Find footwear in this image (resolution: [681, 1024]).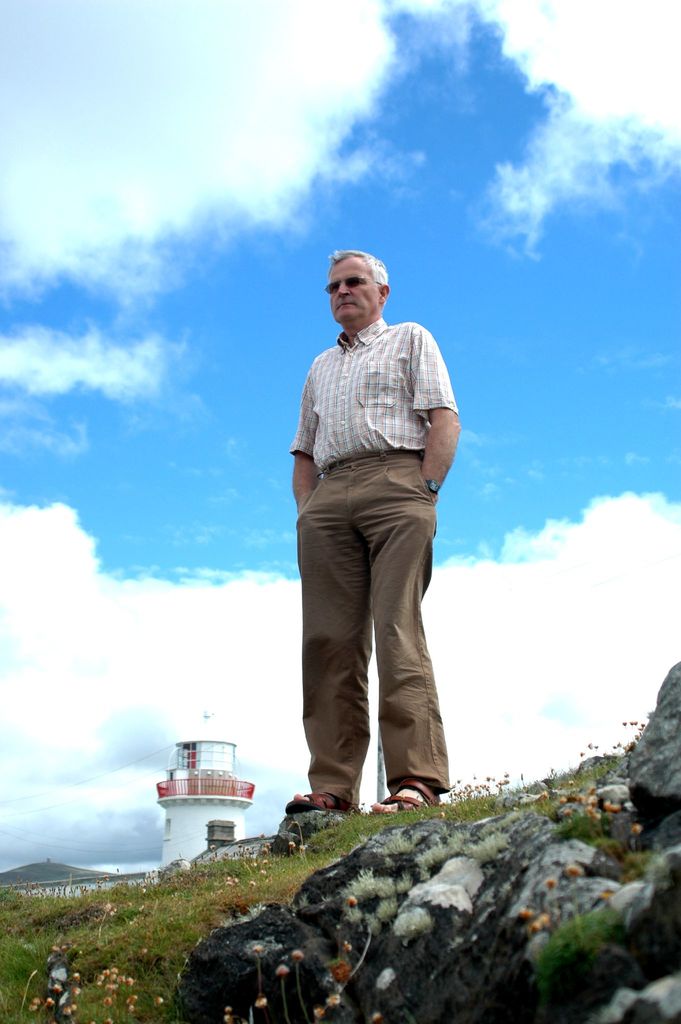
pyautogui.locateOnScreen(370, 778, 442, 811).
